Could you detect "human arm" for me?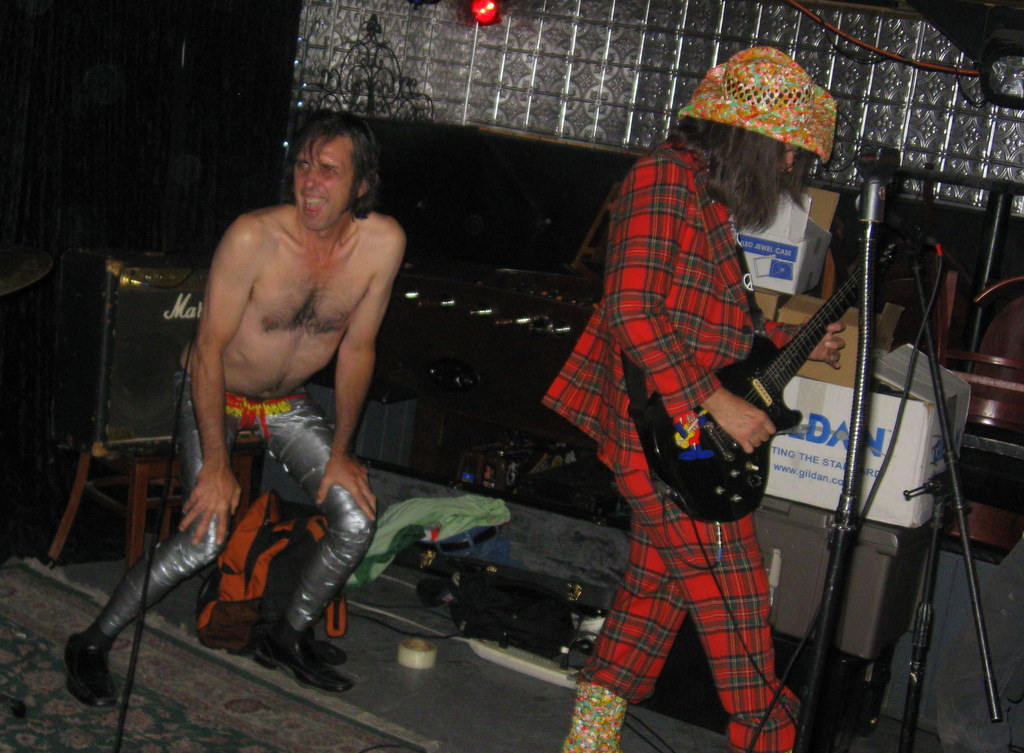
Detection result: [180, 222, 239, 544].
